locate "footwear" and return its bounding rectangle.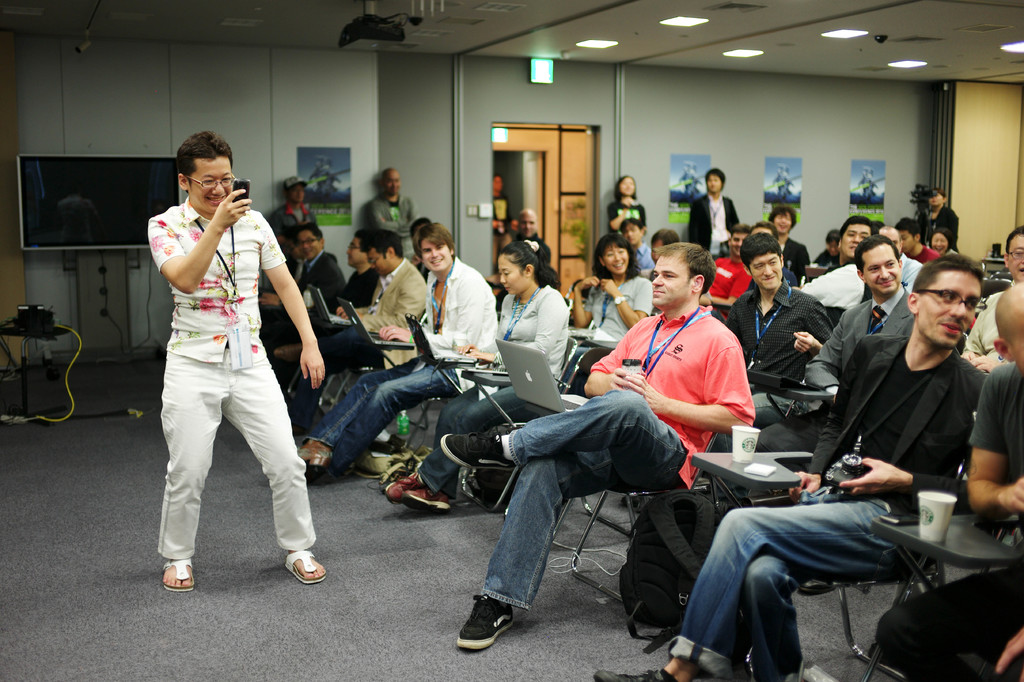
[161,556,195,593].
